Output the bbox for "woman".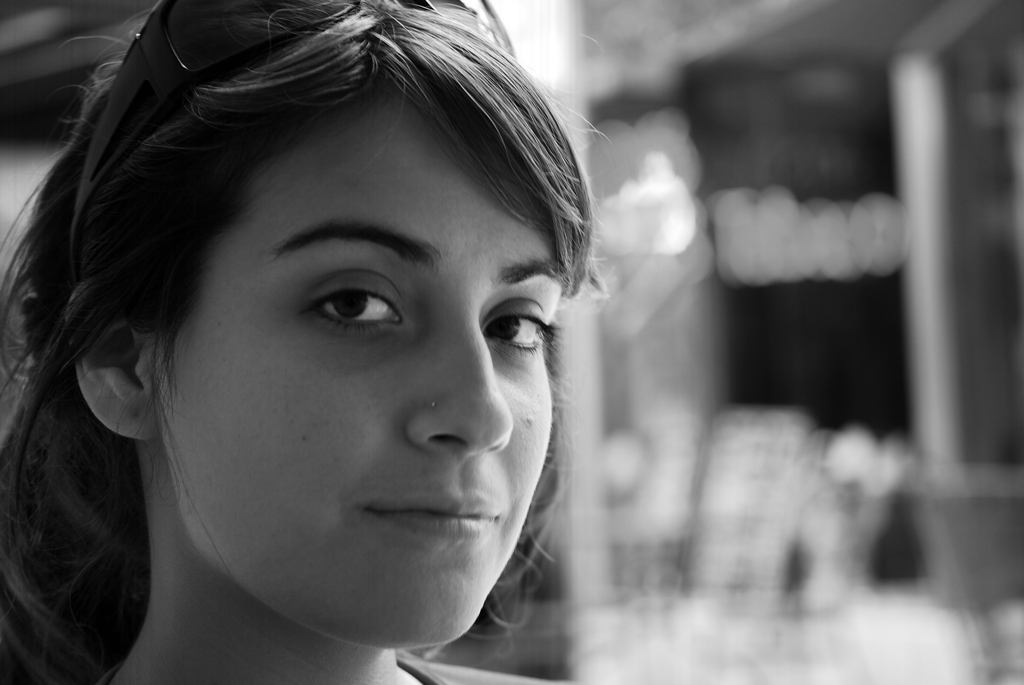
l=0, t=0, r=617, b=684.
